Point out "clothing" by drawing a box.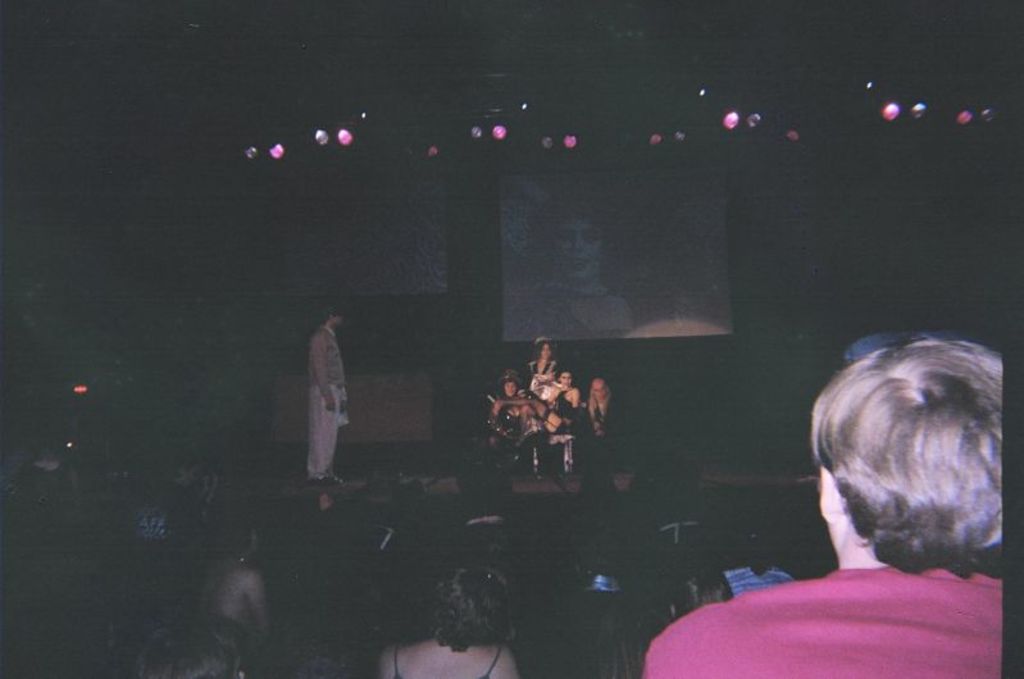
[left=688, top=546, right=991, bottom=666].
